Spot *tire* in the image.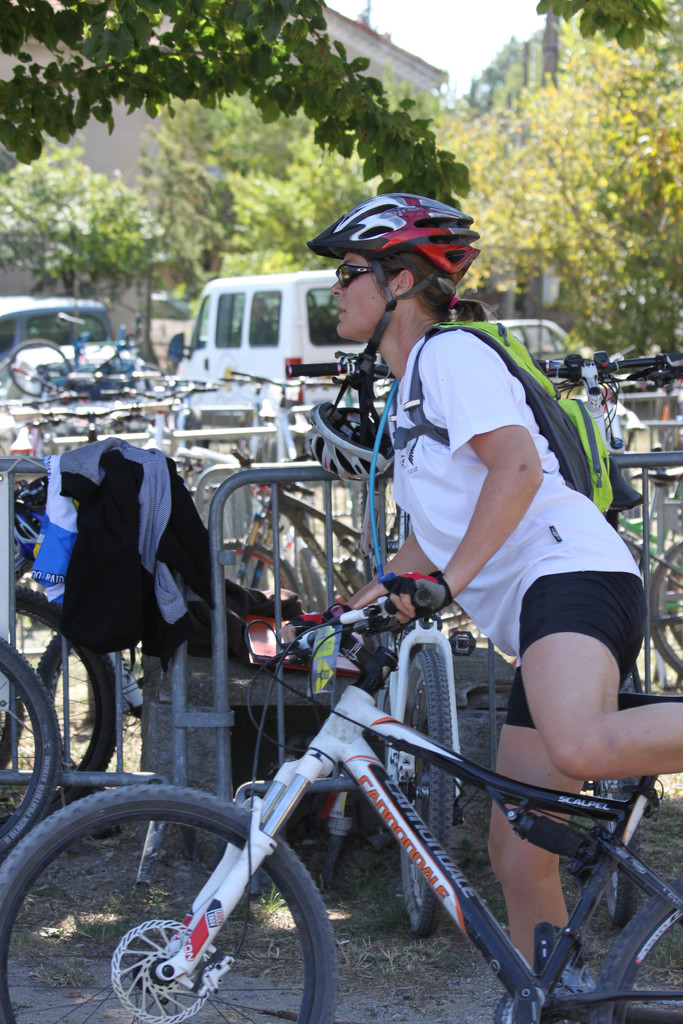
*tire* found at 10:582:126:820.
